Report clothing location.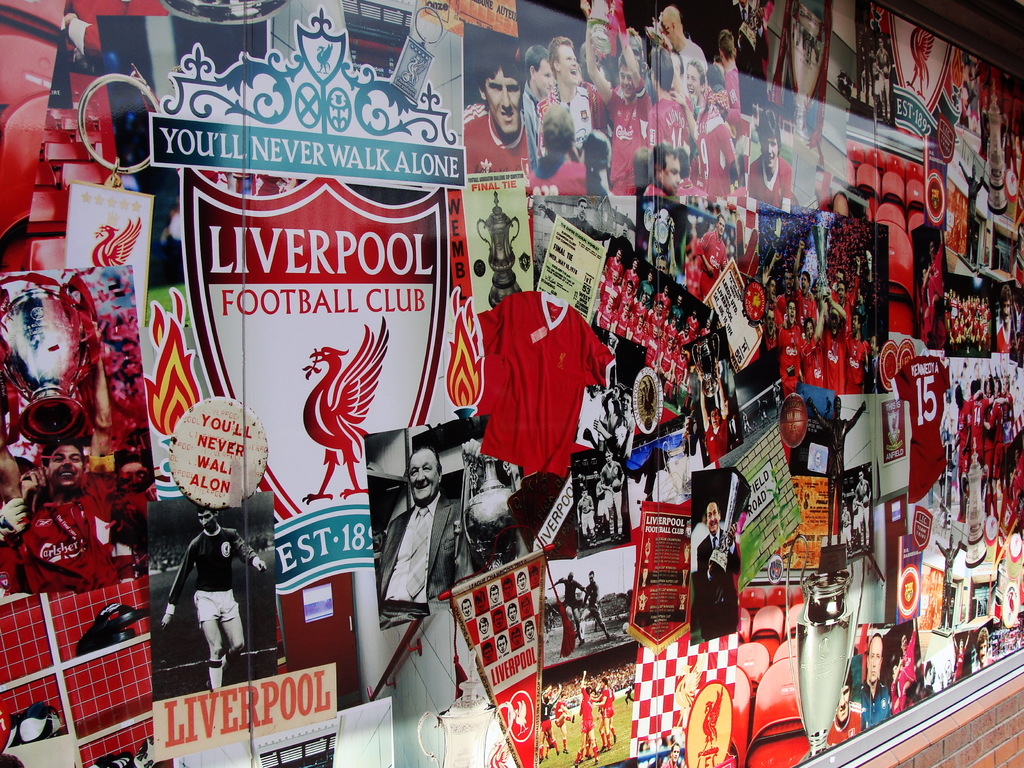
Report: (left=800, top=338, right=825, bottom=383).
